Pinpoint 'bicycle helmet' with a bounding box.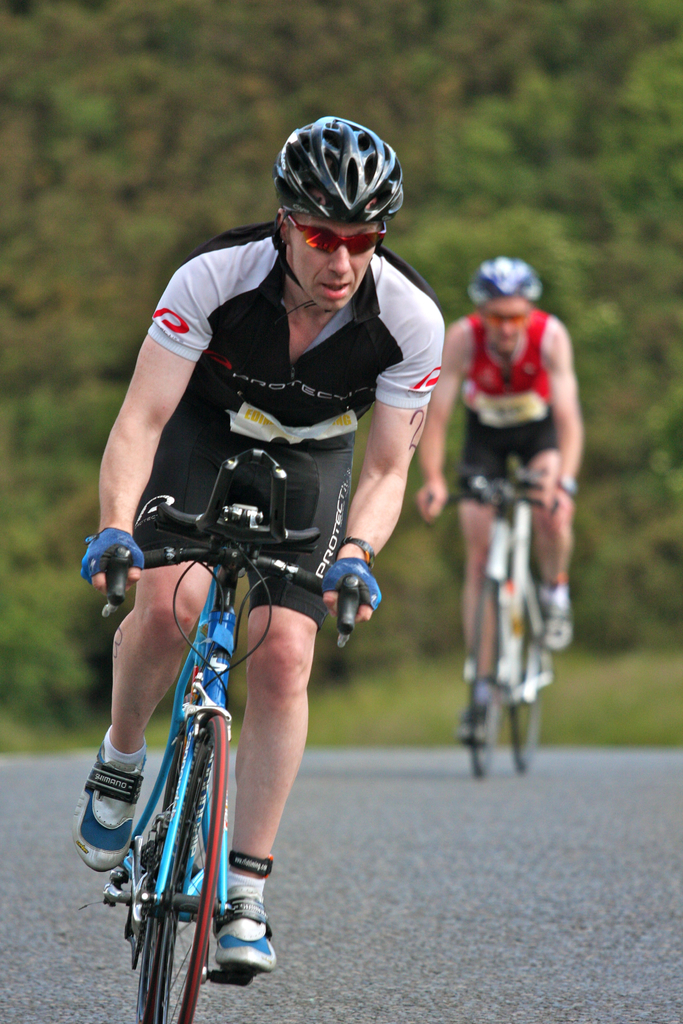
[left=474, top=254, right=534, bottom=305].
